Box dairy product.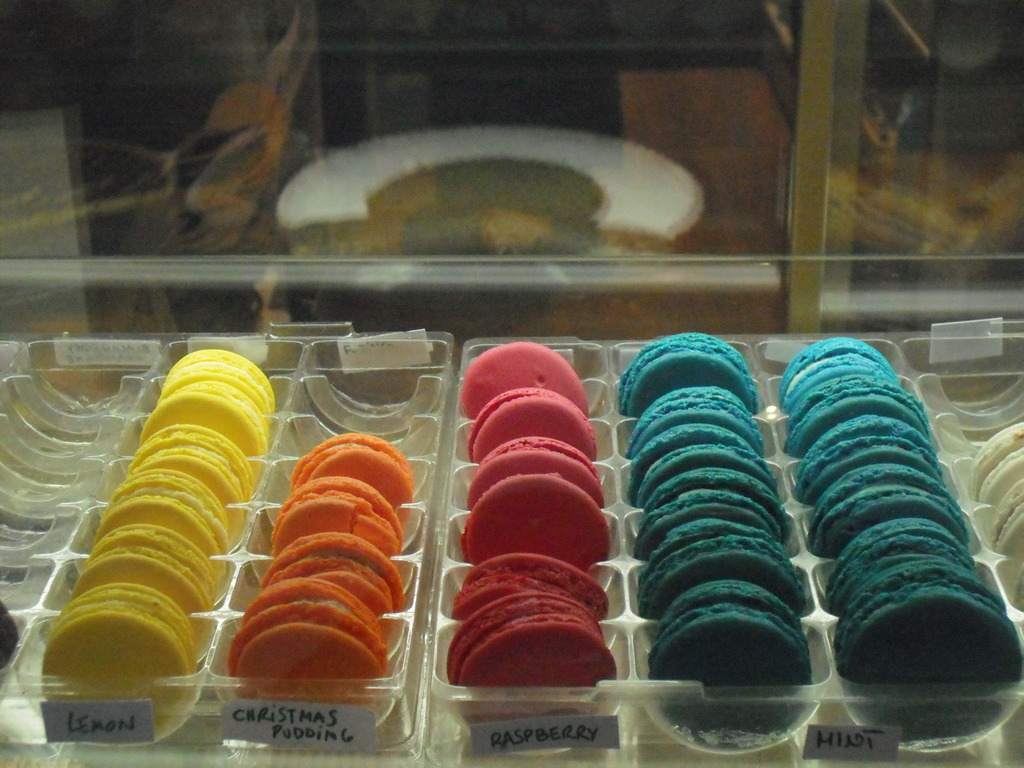
left=43, top=604, right=190, bottom=737.
